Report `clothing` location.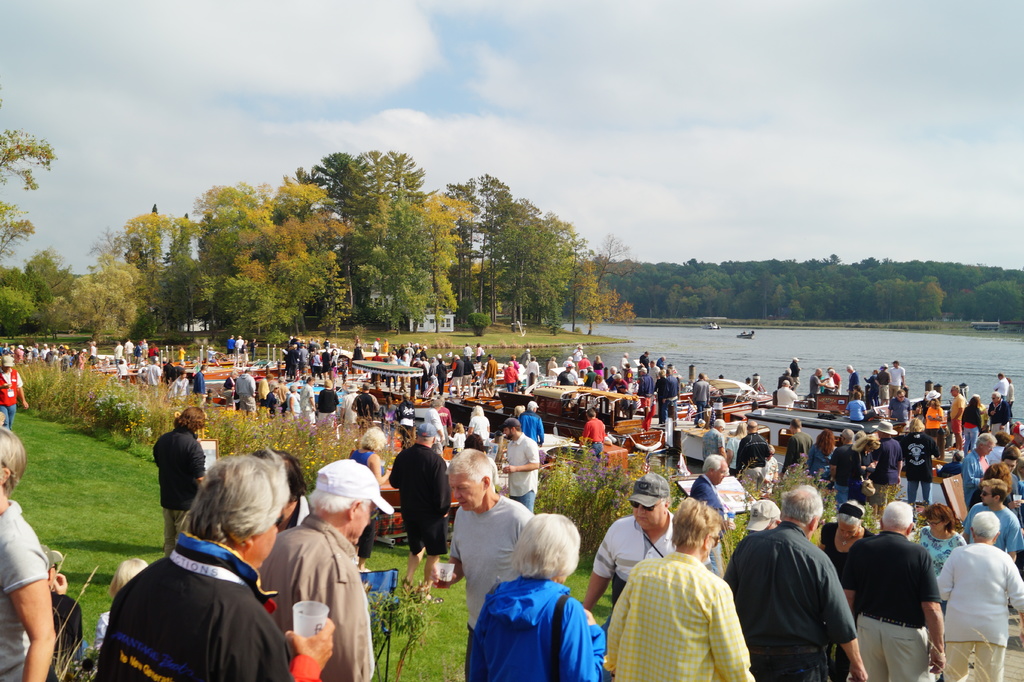
Report: [x1=577, y1=508, x2=715, y2=605].
